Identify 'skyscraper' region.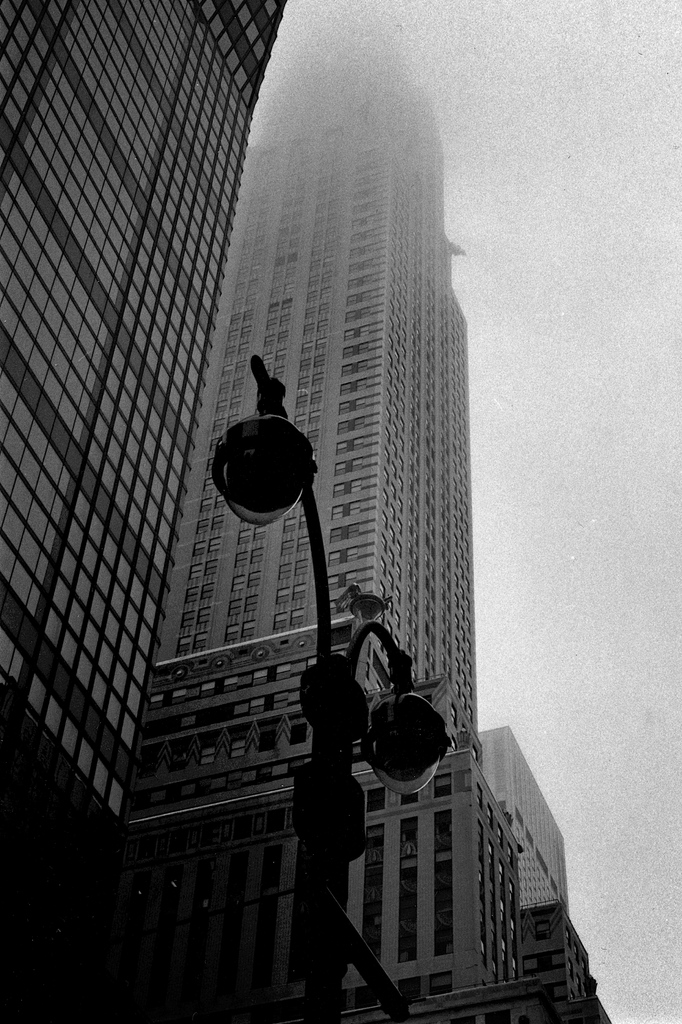
Region: x1=481 y1=729 x2=572 y2=911.
